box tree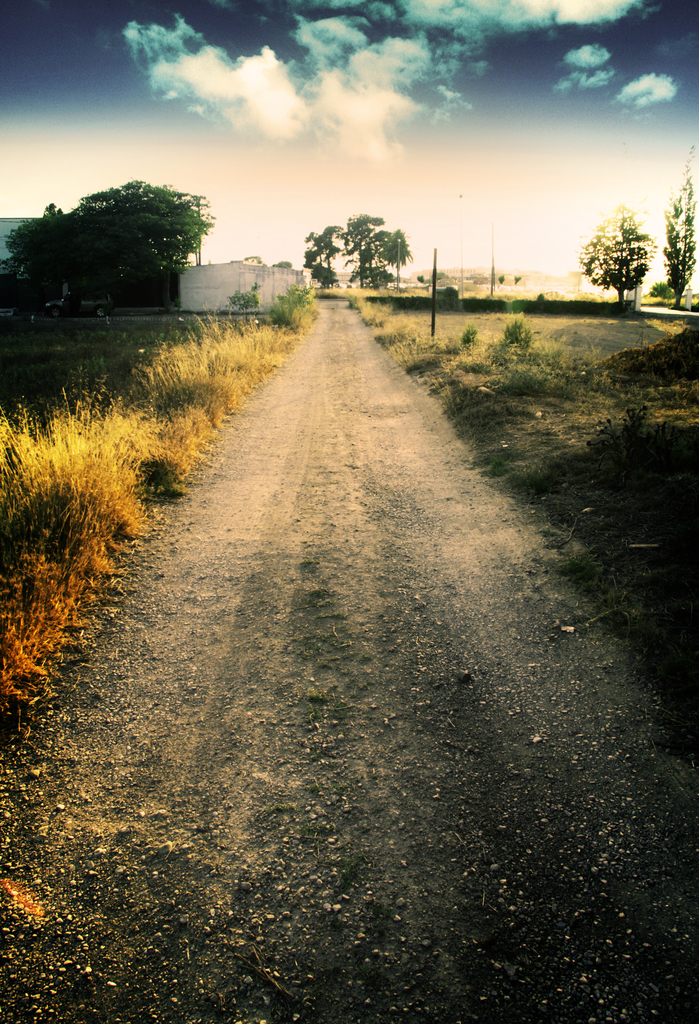
576:207:665:316
